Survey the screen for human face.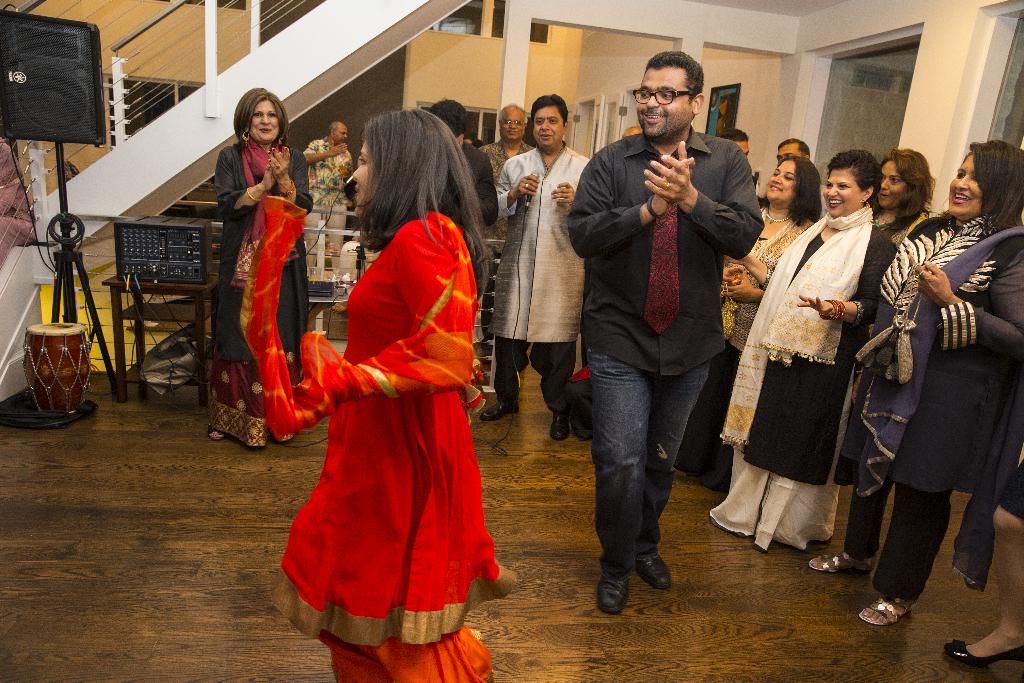
Survey found: 246/101/281/143.
